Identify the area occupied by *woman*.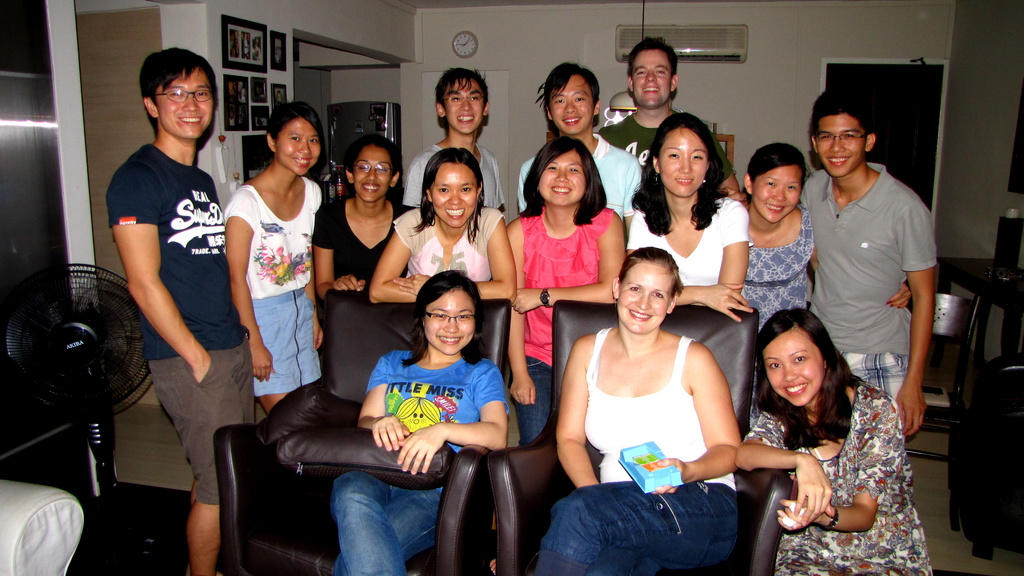
Area: region(624, 115, 750, 324).
